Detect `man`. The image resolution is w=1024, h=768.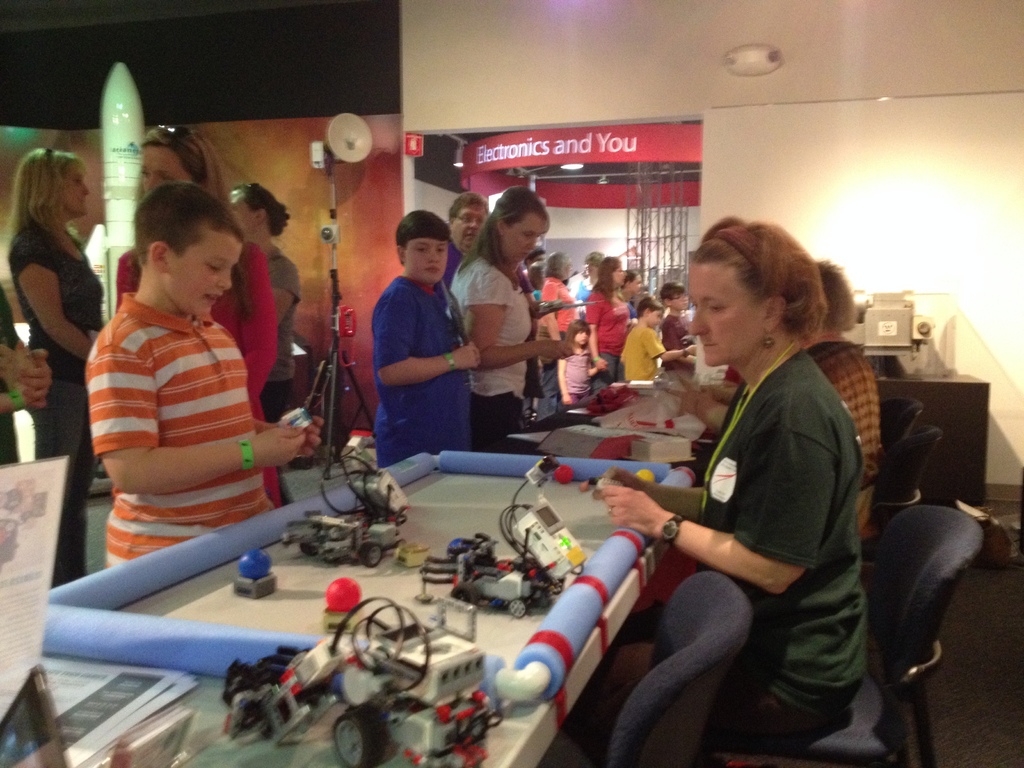
select_region(86, 180, 318, 574).
